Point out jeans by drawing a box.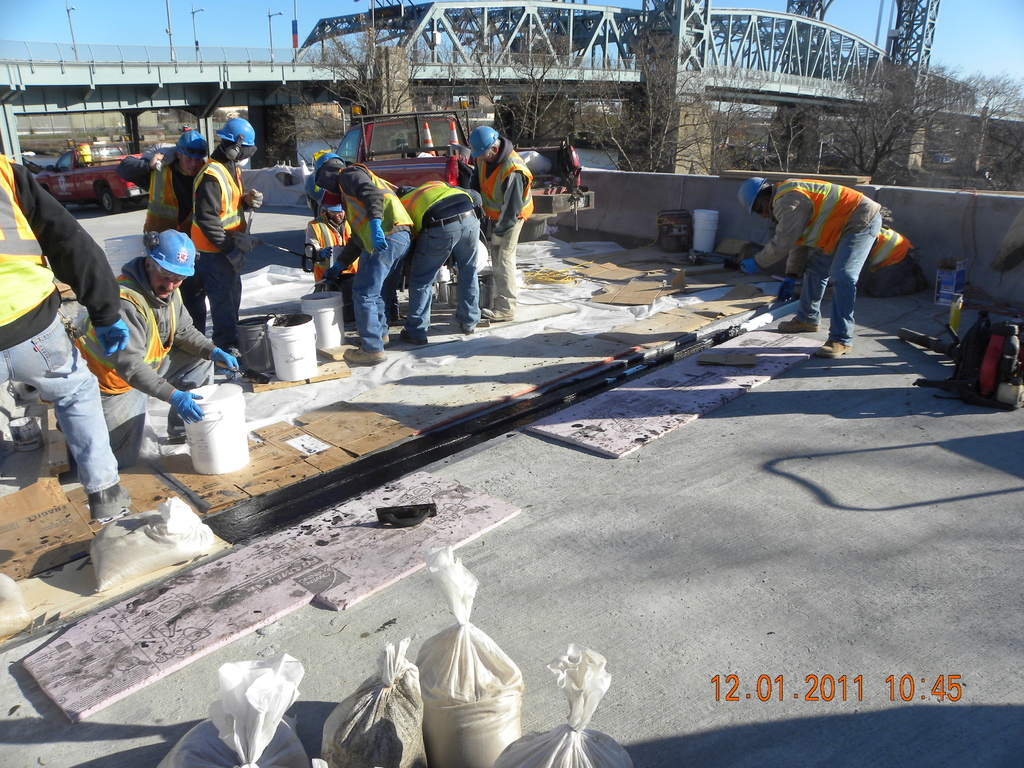
[left=479, top=220, right=529, bottom=319].
